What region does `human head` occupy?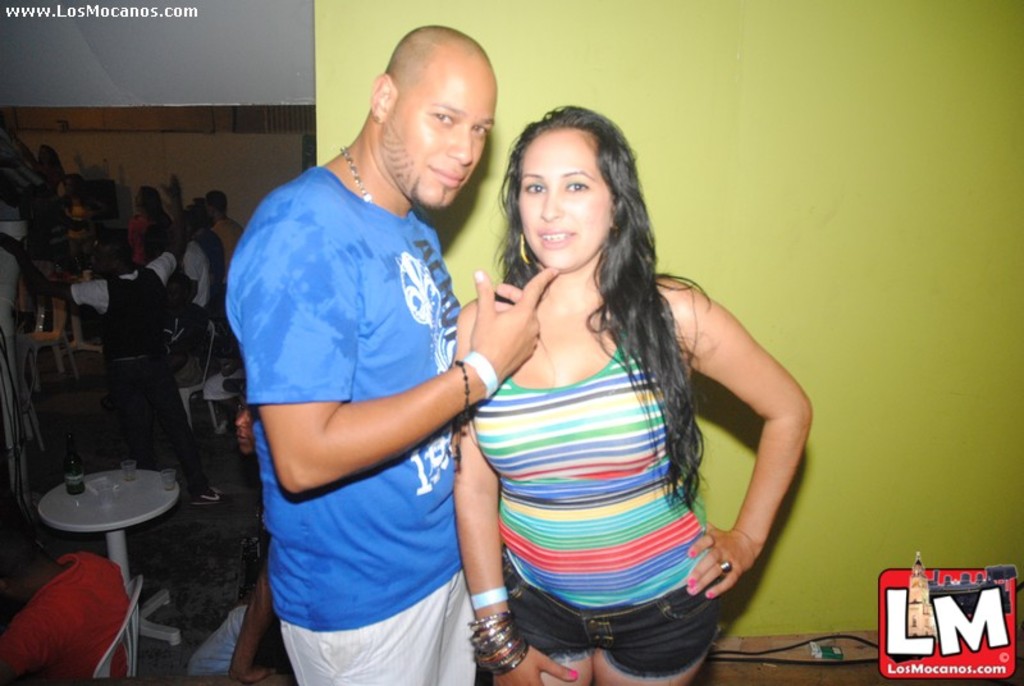
pyautogui.locateOnScreen(207, 191, 227, 220).
